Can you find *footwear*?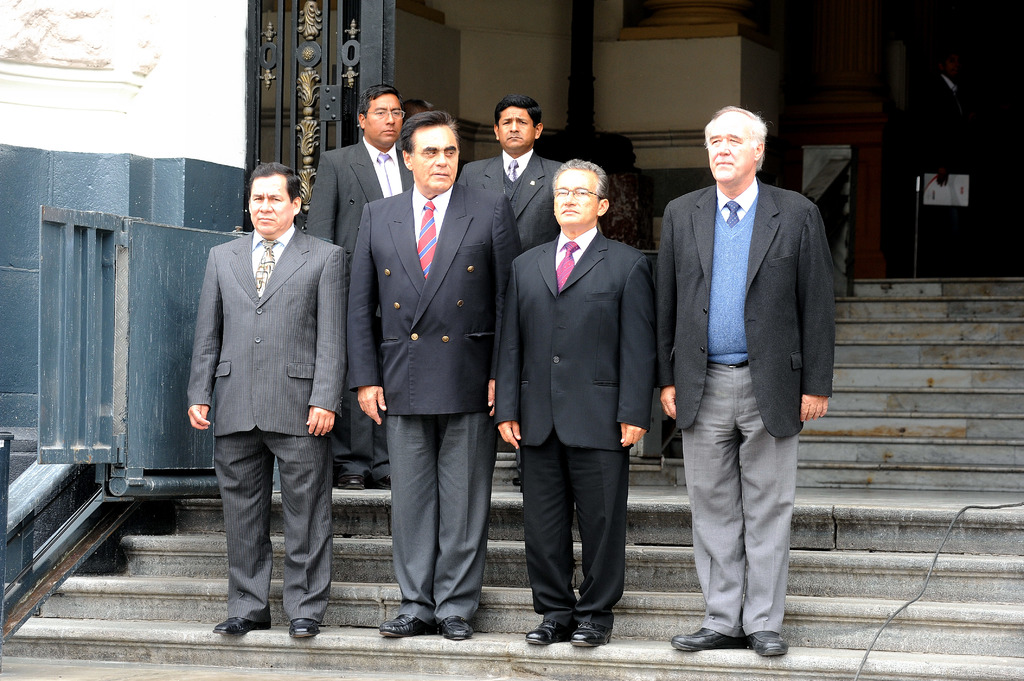
Yes, bounding box: Rect(378, 610, 431, 641).
